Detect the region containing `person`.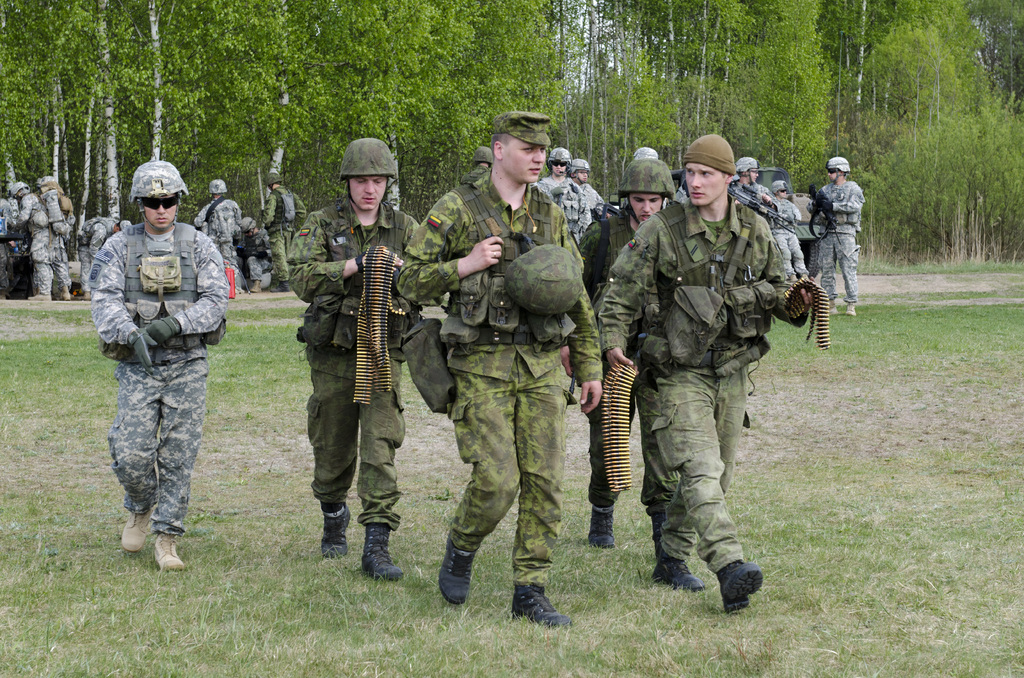
bbox=(395, 110, 604, 631).
